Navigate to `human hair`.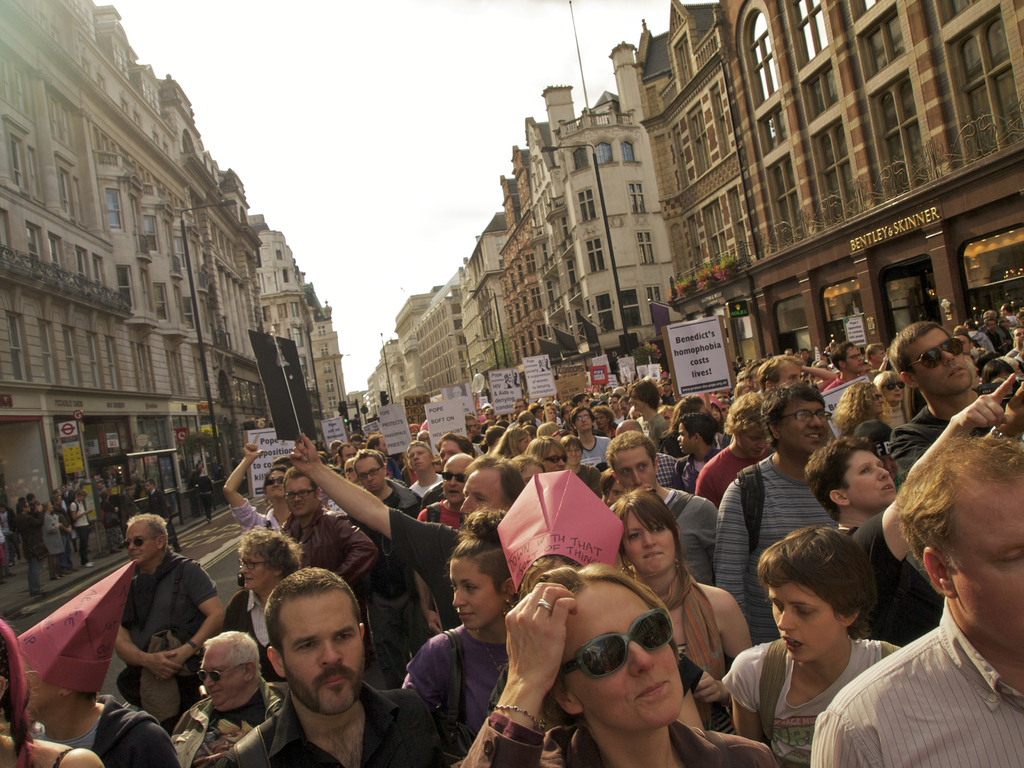
Navigation target: Rect(437, 431, 474, 455).
